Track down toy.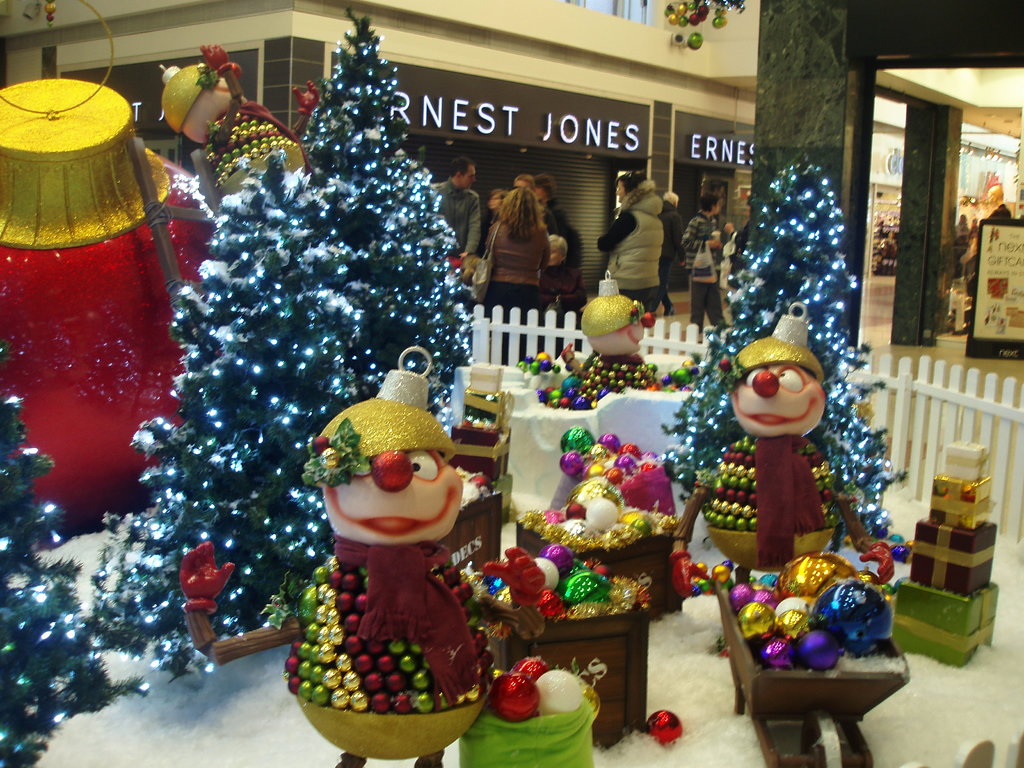
Tracked to (266, 346, 506, 729).
